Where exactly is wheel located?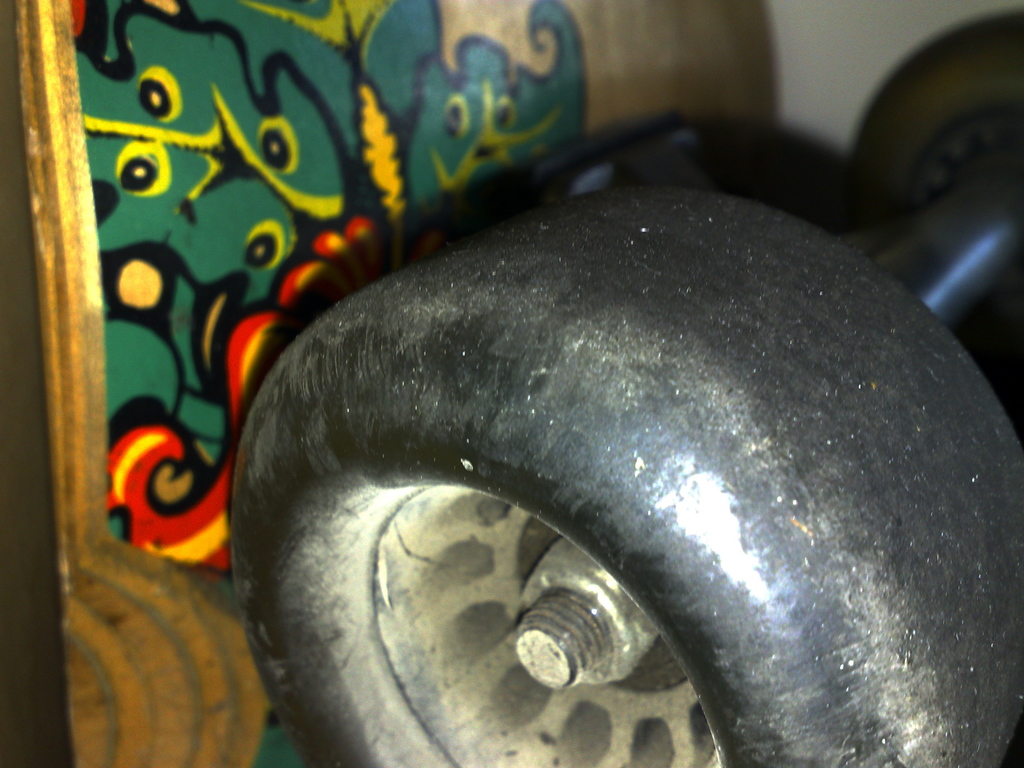
Its bounding box is (left=269, top=140, right=1023, bottom=767).
